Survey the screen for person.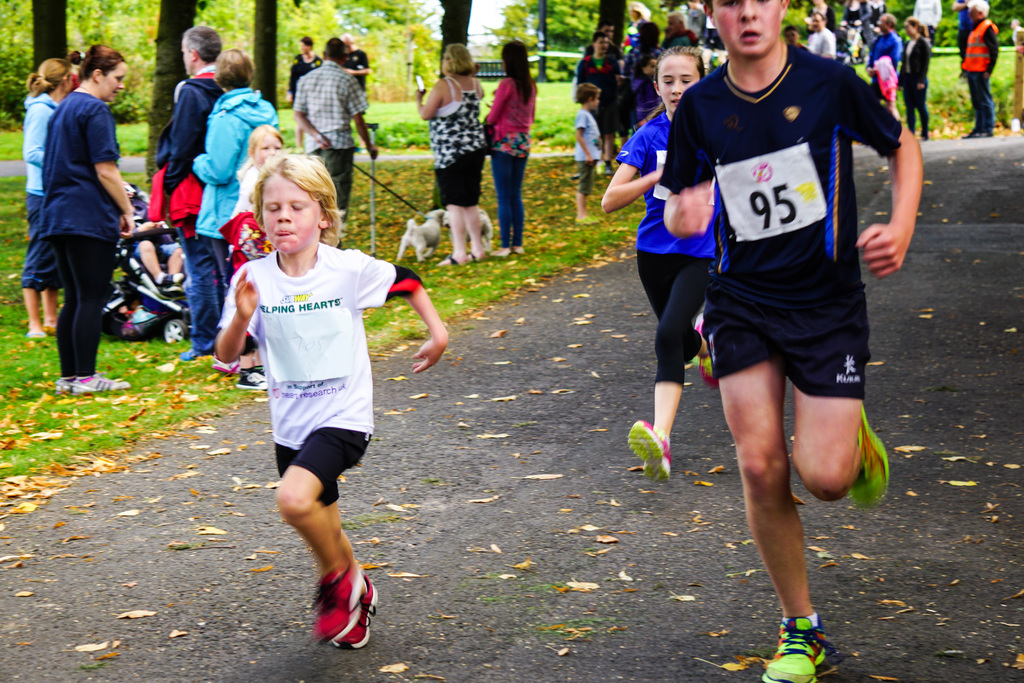
Survey found: BBox(28, 53, 58, 327).
